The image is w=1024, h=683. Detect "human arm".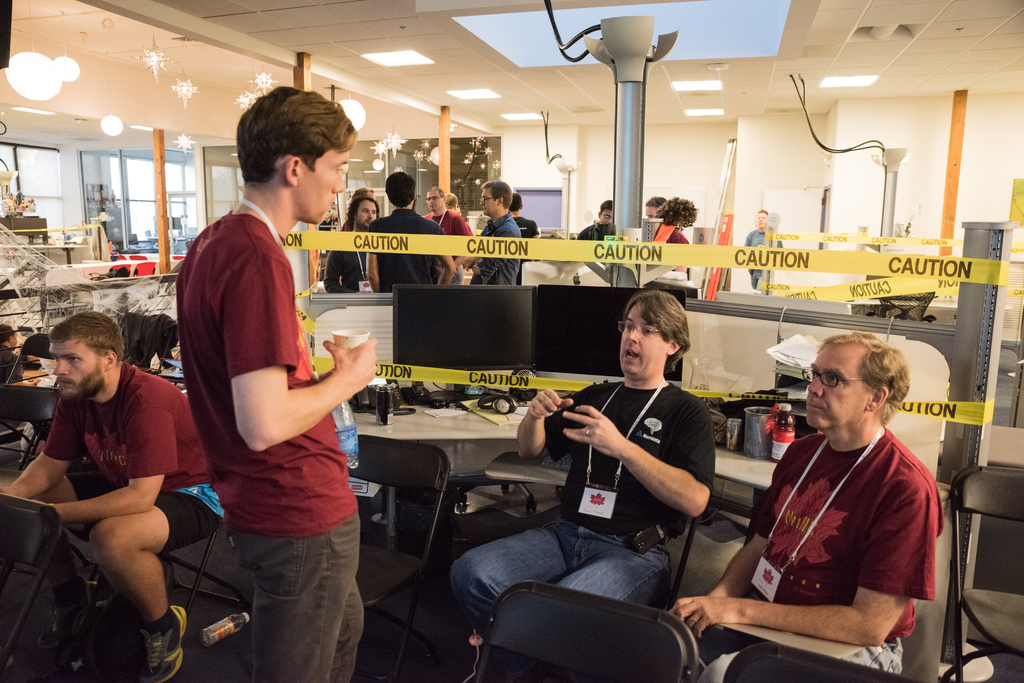
Detection: 472 257 493 268.
